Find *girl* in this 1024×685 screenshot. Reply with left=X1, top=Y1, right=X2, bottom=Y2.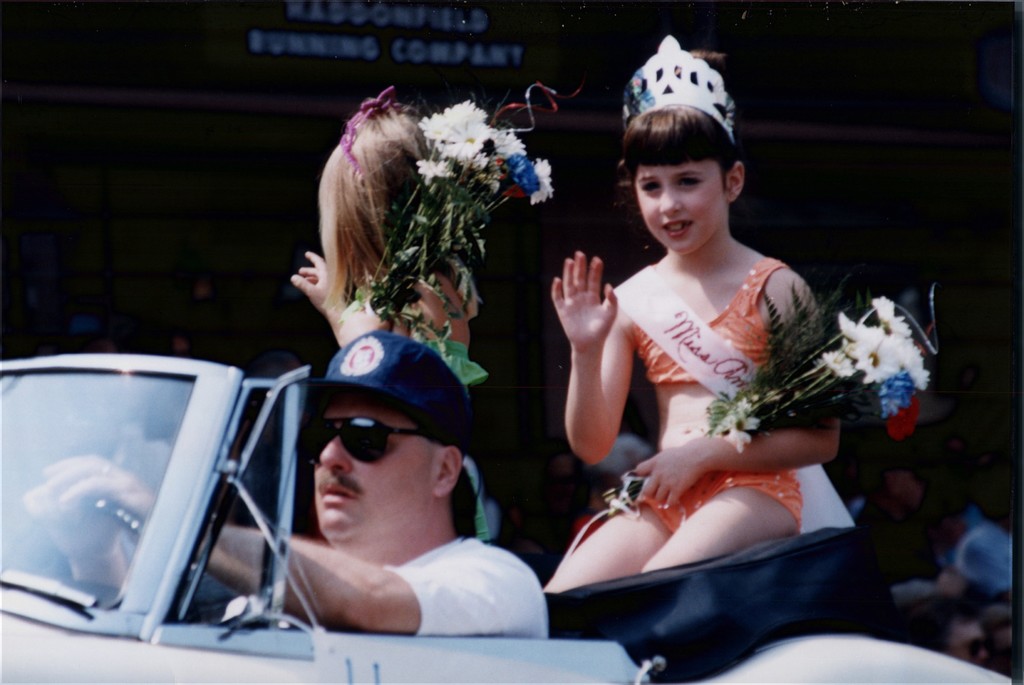
left=545, top=31, right=855, bottom=590.
